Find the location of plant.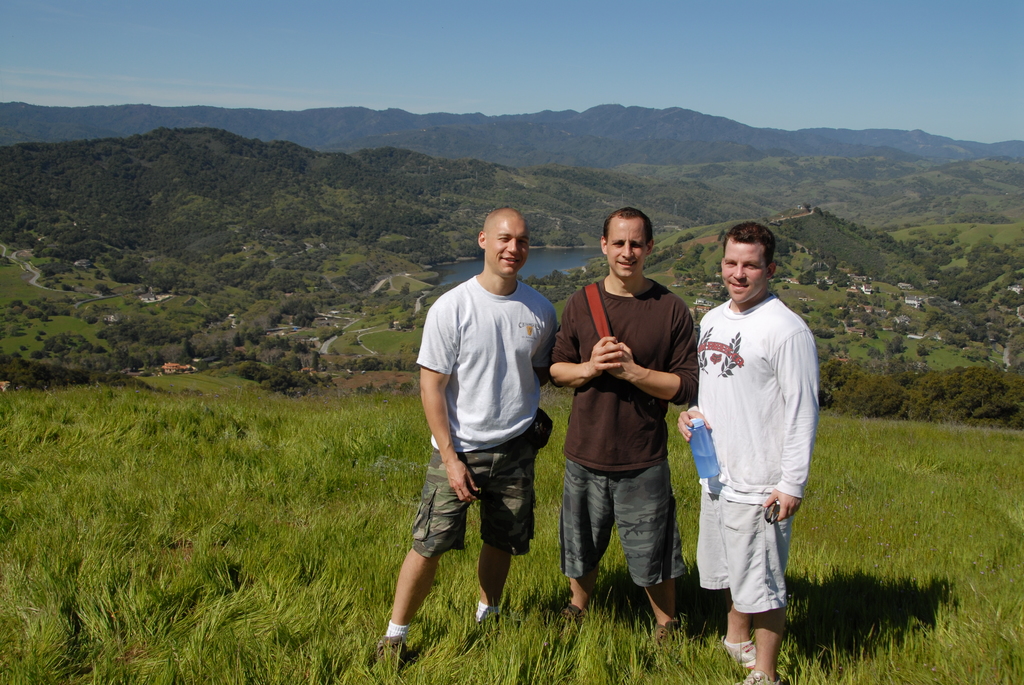
Location: box(0, 241, 85, 311).
